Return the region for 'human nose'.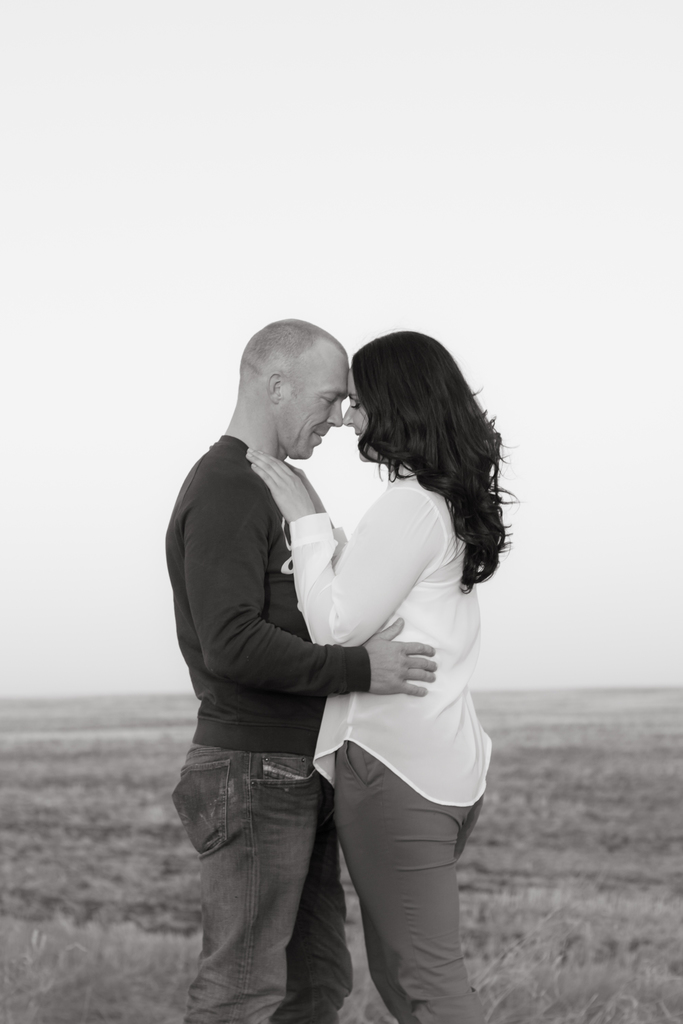
select_region(327, 399, 343, 428).
